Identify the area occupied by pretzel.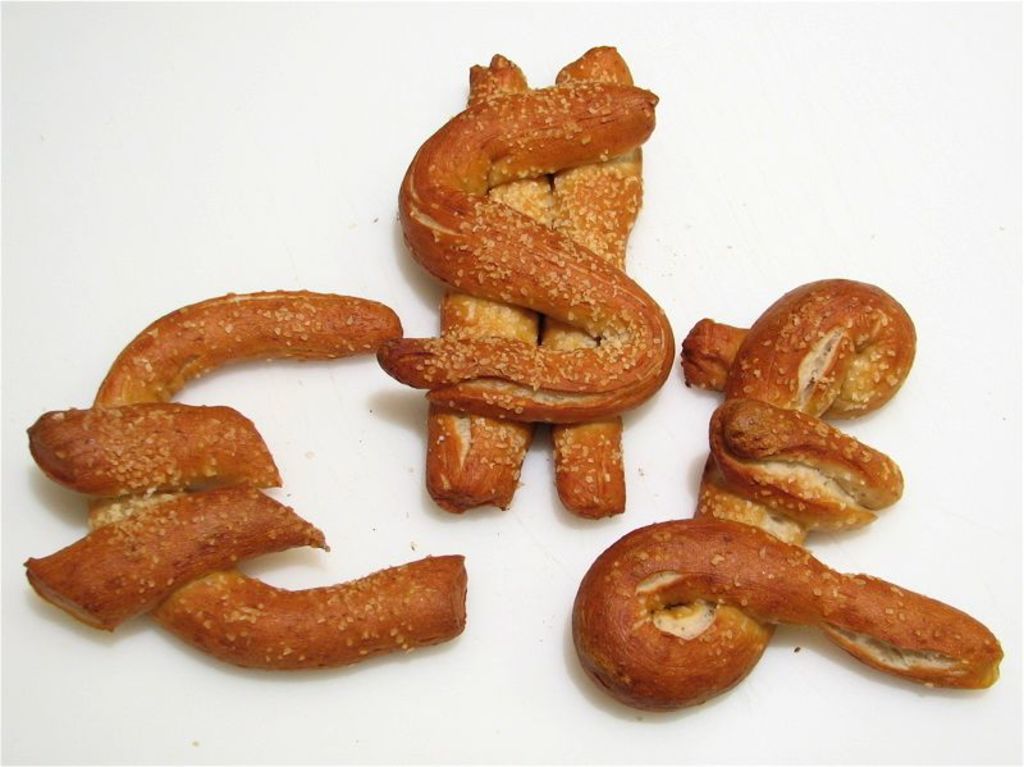
Area: rect(379, 40, 673, 520).
